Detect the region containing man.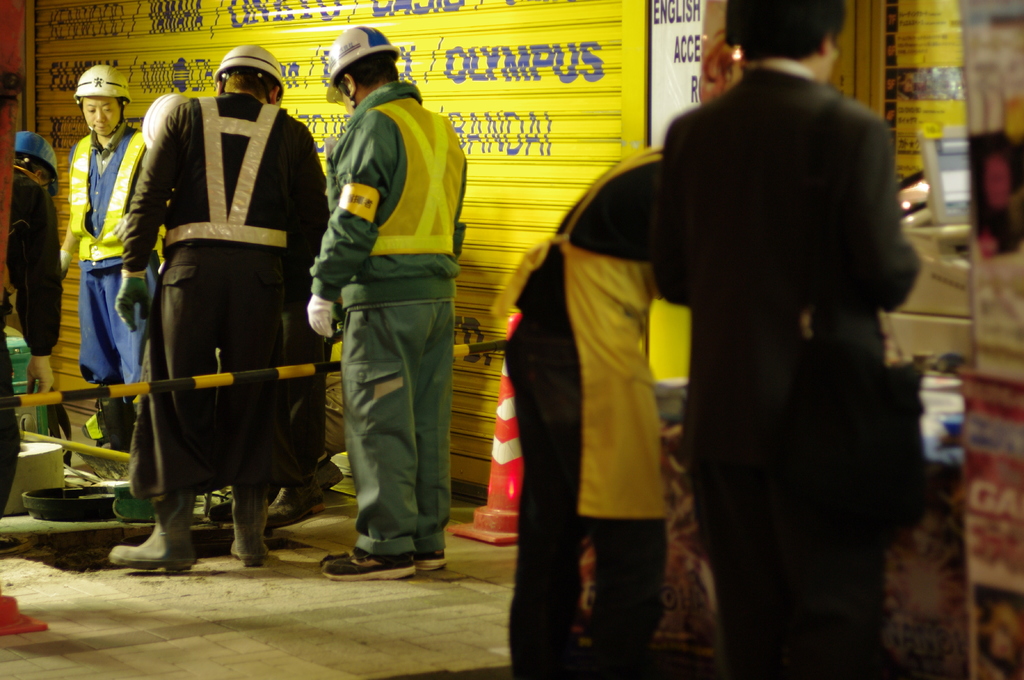
box(645, 0, 916, 679).
